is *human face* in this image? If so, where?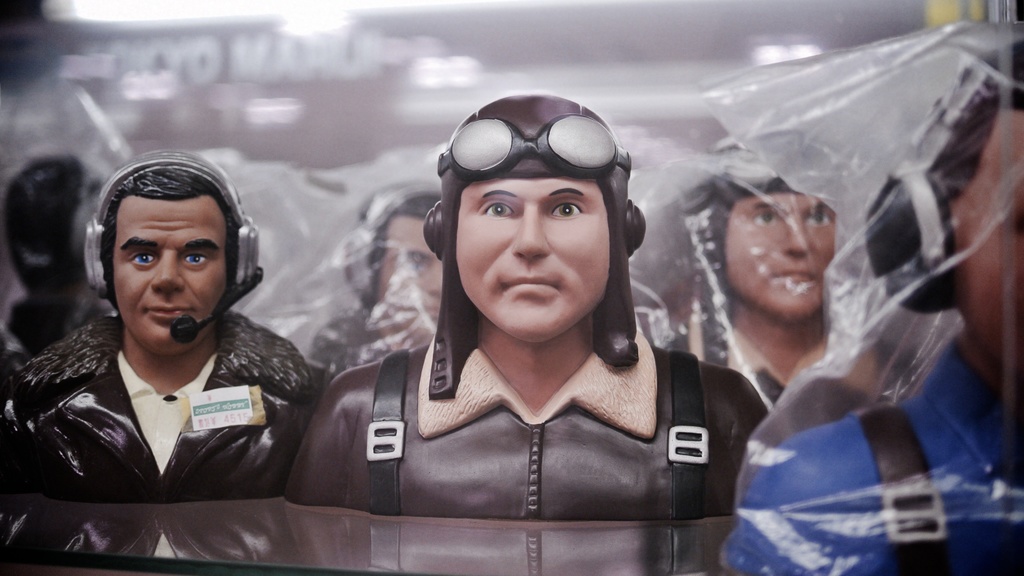
Yes, at 722, 188, 831, 326.
